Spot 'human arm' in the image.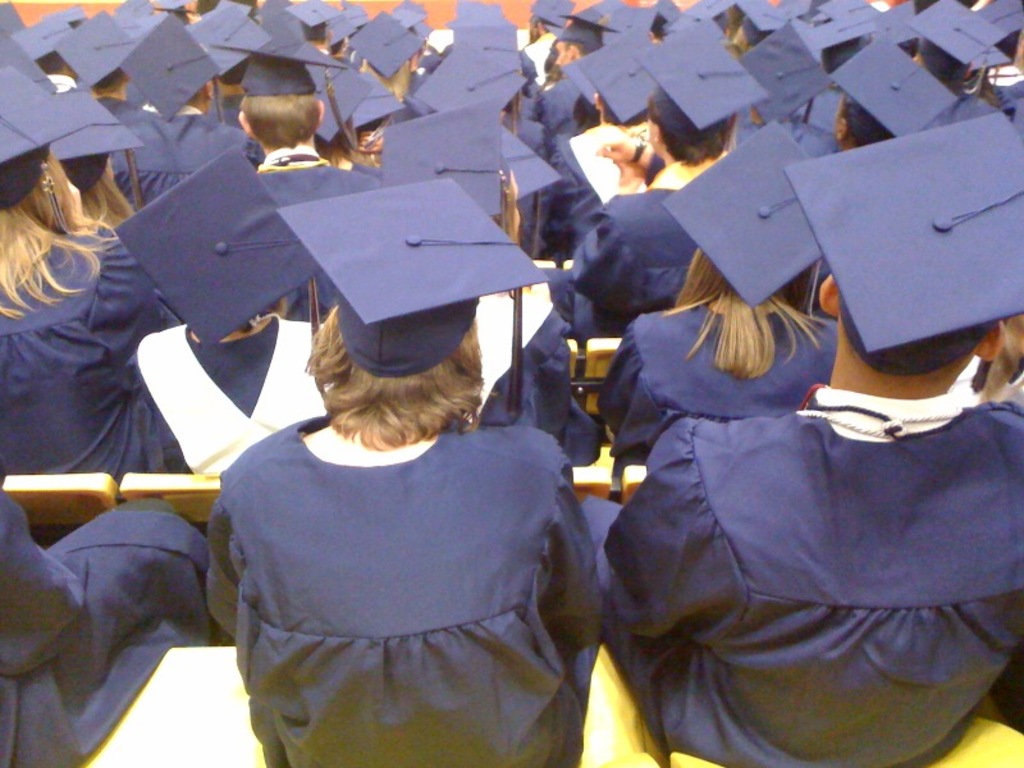
'human arm' found at select_region(609, 141, 648, 195).
